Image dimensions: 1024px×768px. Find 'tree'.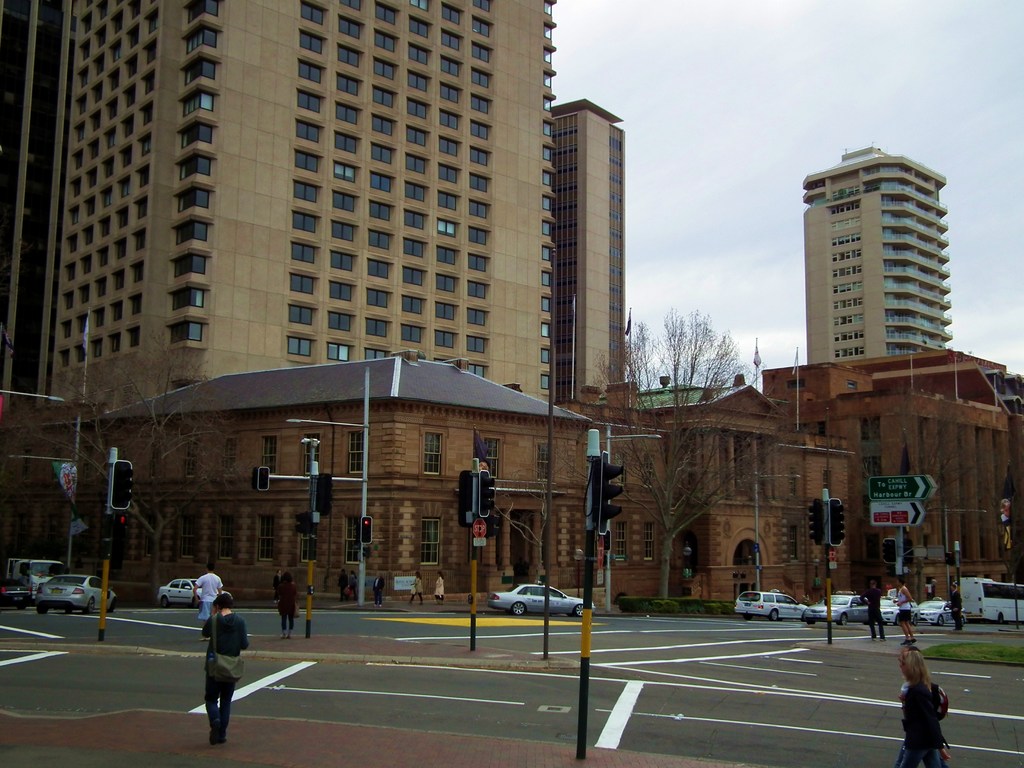
<region>600, 317, 774, 609</region>.
